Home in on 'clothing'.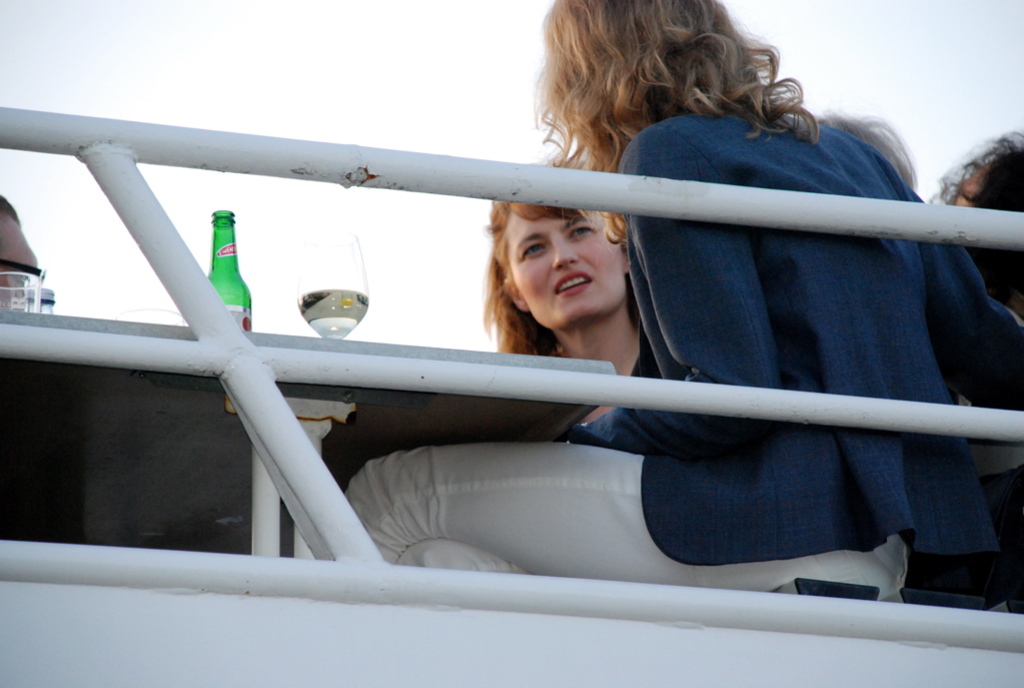
Homed in at (x1=311, y1=426, x2=914, y2=592).
